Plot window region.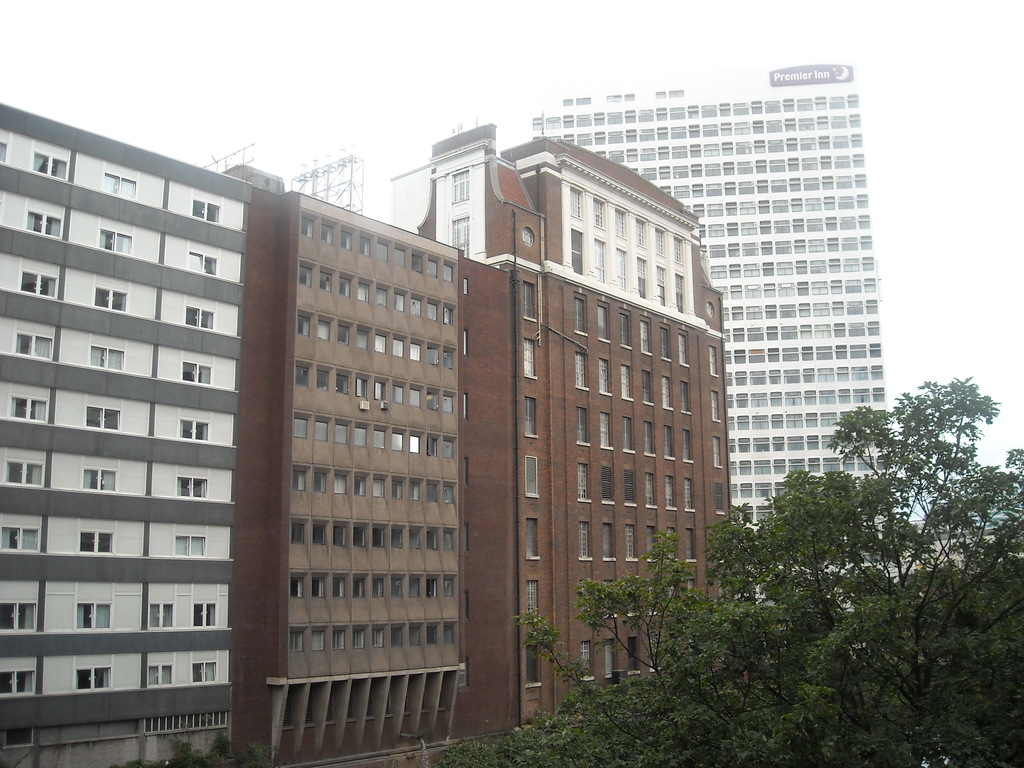
Plotted at x1=837, y1=367, x2=845, y2=380.
